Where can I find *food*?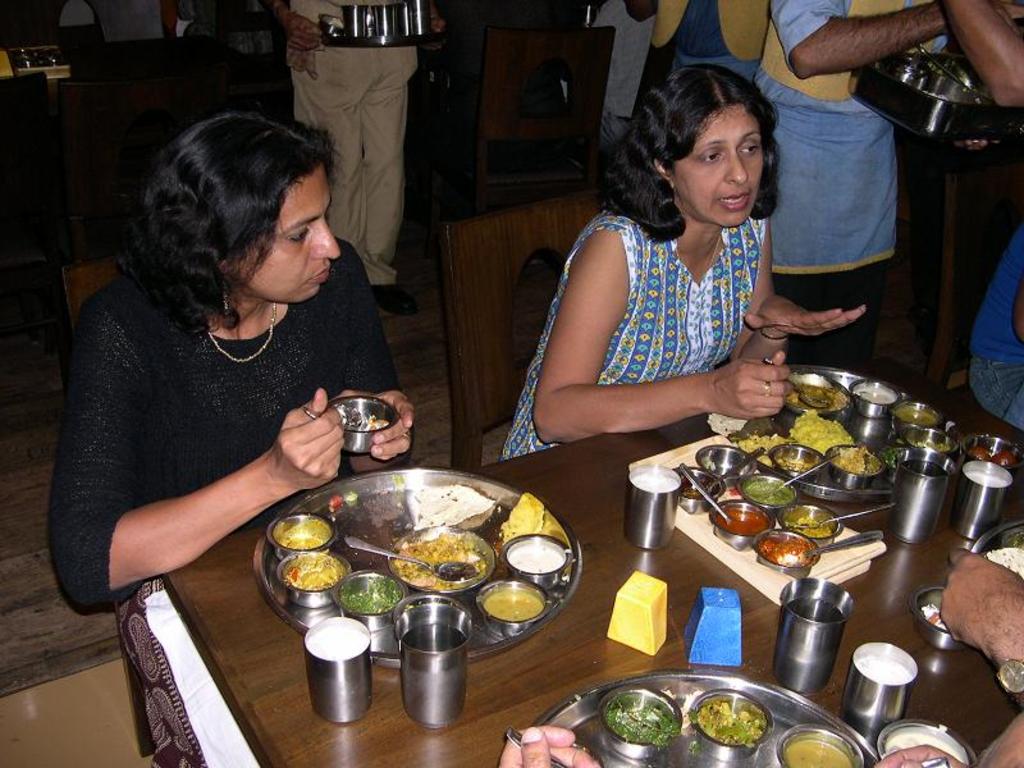
You can find it at 283/531/326/550.
